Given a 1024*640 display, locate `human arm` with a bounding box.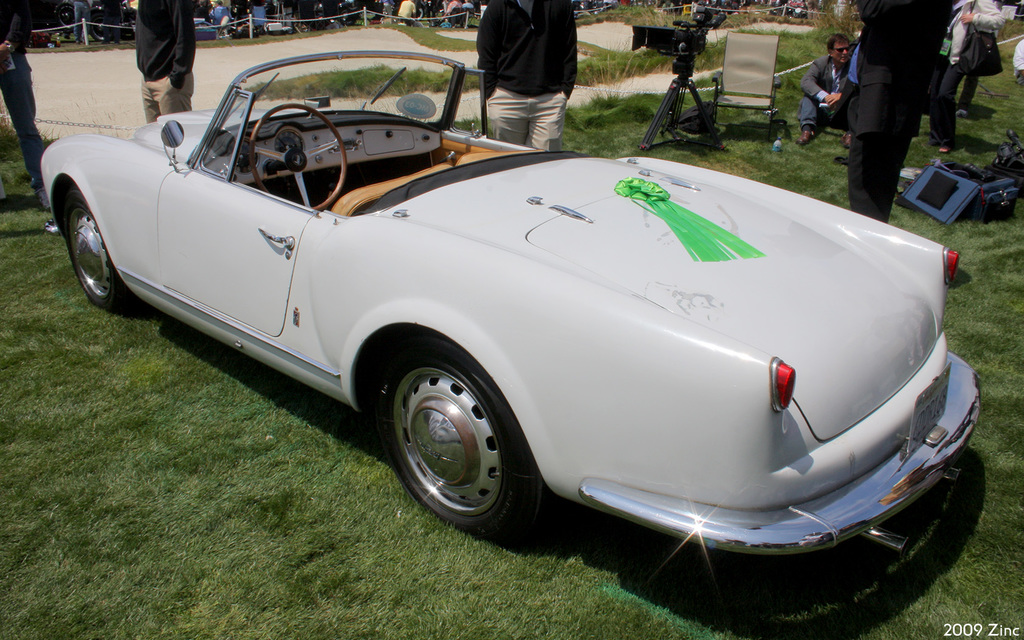
Located: {"left": 0, "top": 0, "right": 33, "bottom": 62}.
